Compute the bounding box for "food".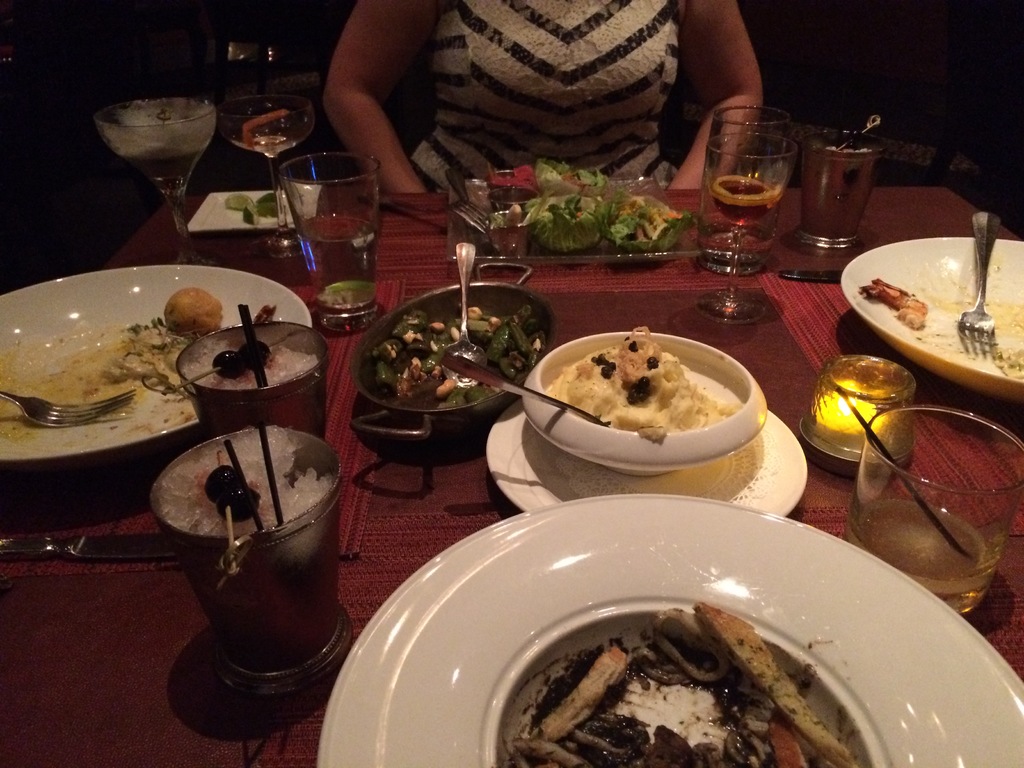
[x1=484, y1=157, x2=692, y2=255].
